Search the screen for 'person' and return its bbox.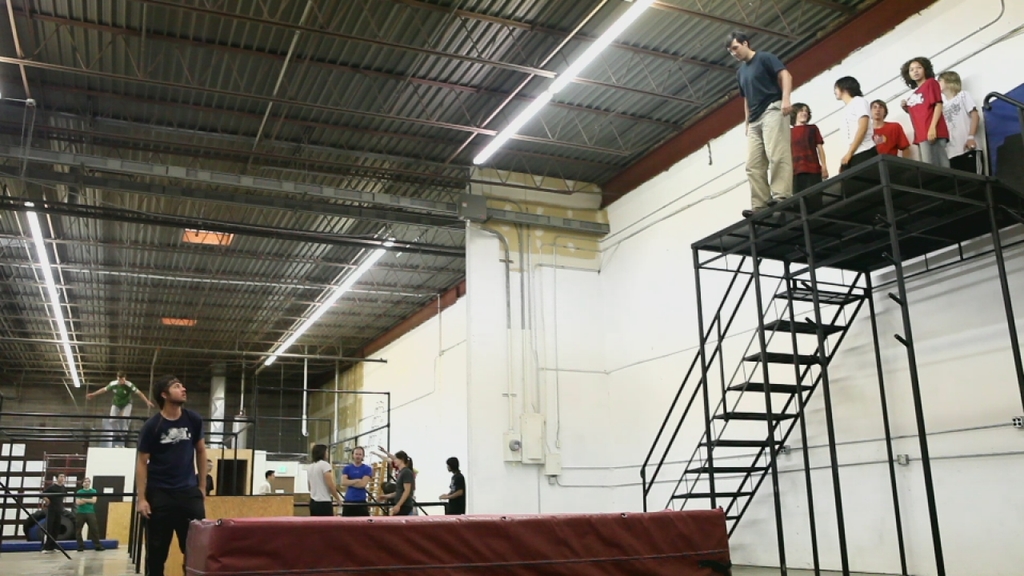
Found: 306:441:338:512.
